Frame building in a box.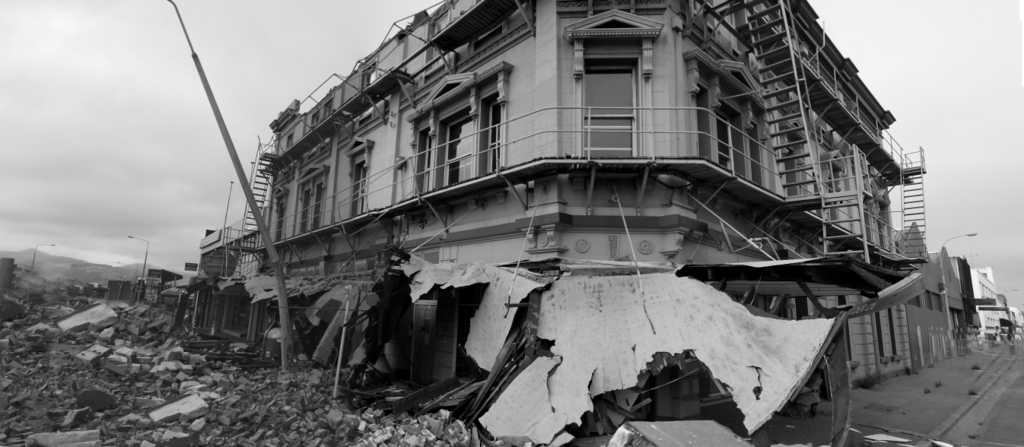
pyautogui.locateOnScreen(188, 0, 976, 421).
